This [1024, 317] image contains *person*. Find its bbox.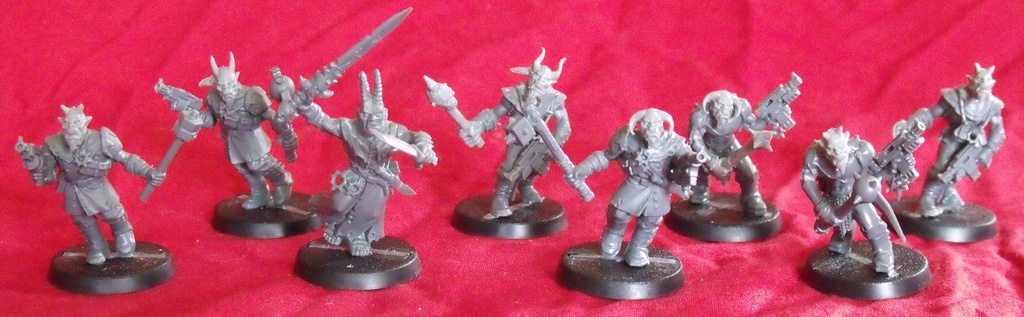
{"x1": 8, "y1": 97, "x2": 157, "y2": 258}.
